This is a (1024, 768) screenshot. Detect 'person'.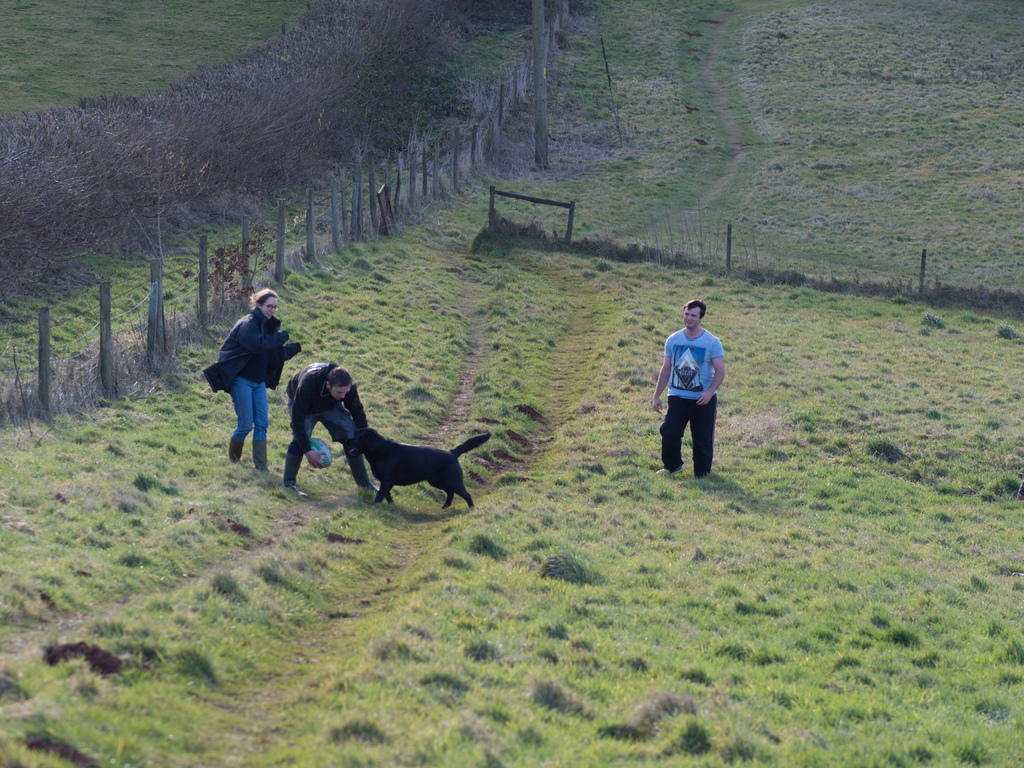
bbox=[657, 296, 732, 497].
